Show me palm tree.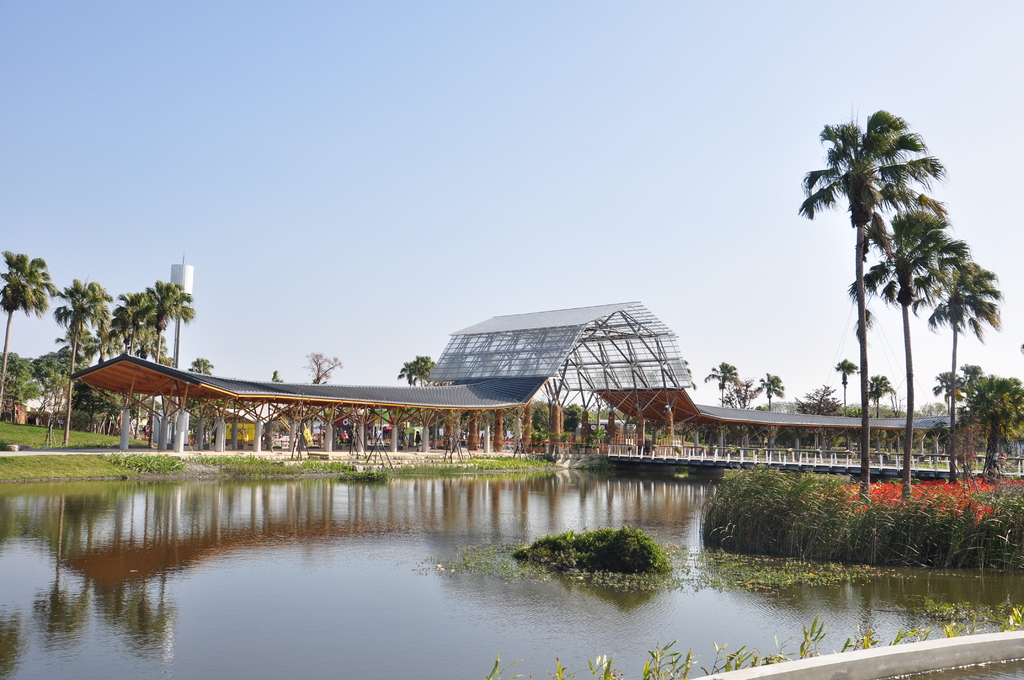
palm tree is here: <region>119, 282, 180, 436</region>.
